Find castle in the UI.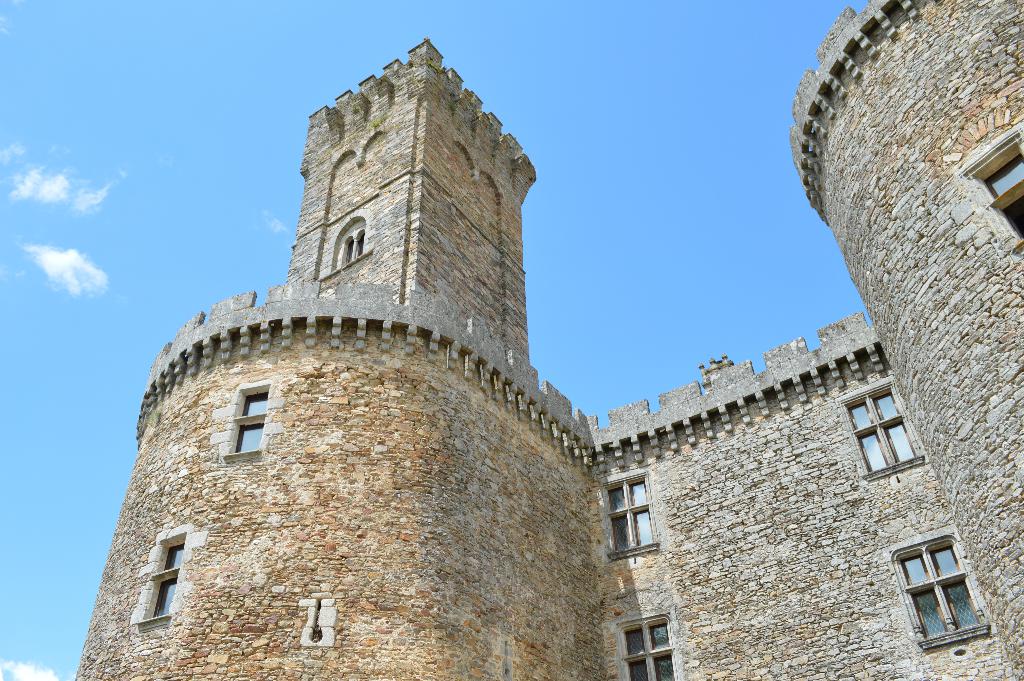
UI element at <bbox>47, 37, 997, 680</bbox>.
